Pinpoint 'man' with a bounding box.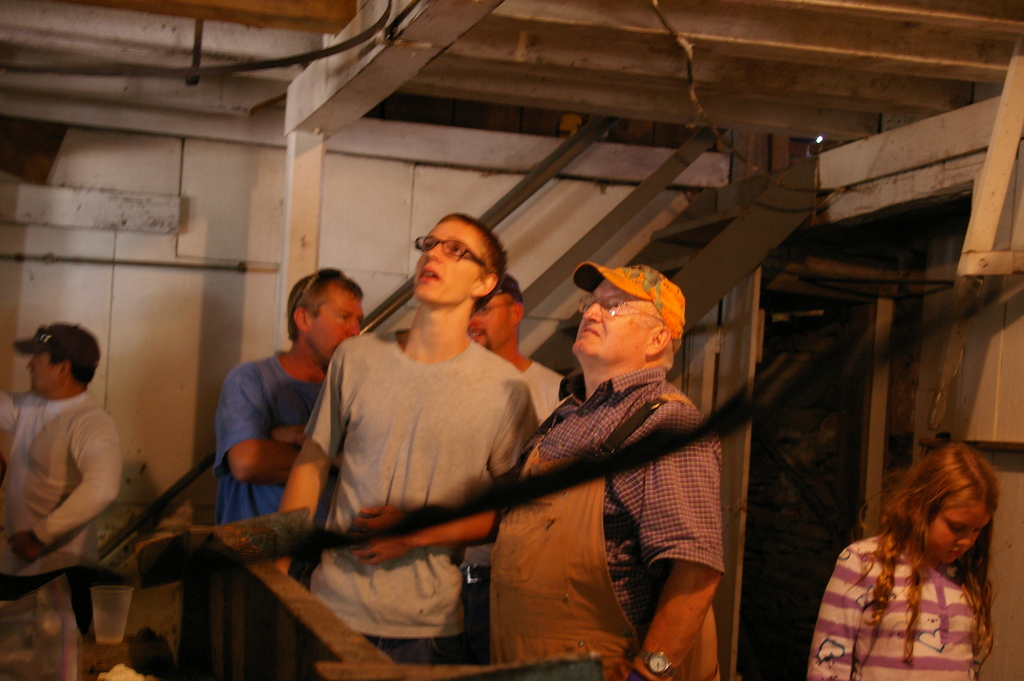
{"x1": 220, "y1": 269, "x2": 379, "y2": 612}.
